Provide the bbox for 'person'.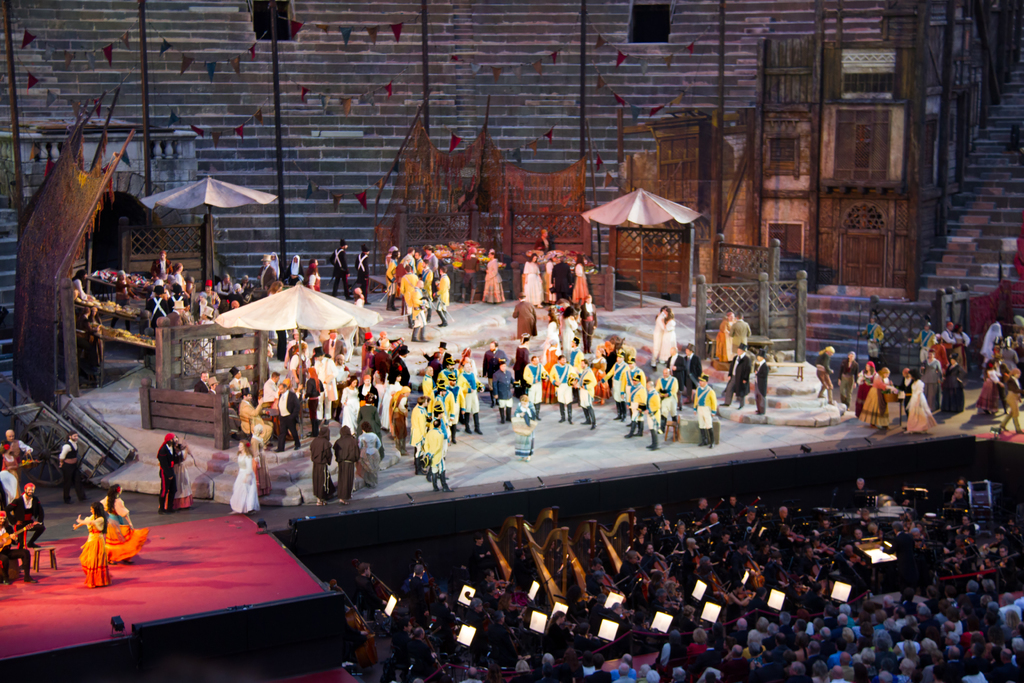
[x1=717, y1=310, x2=737, y2=361].
